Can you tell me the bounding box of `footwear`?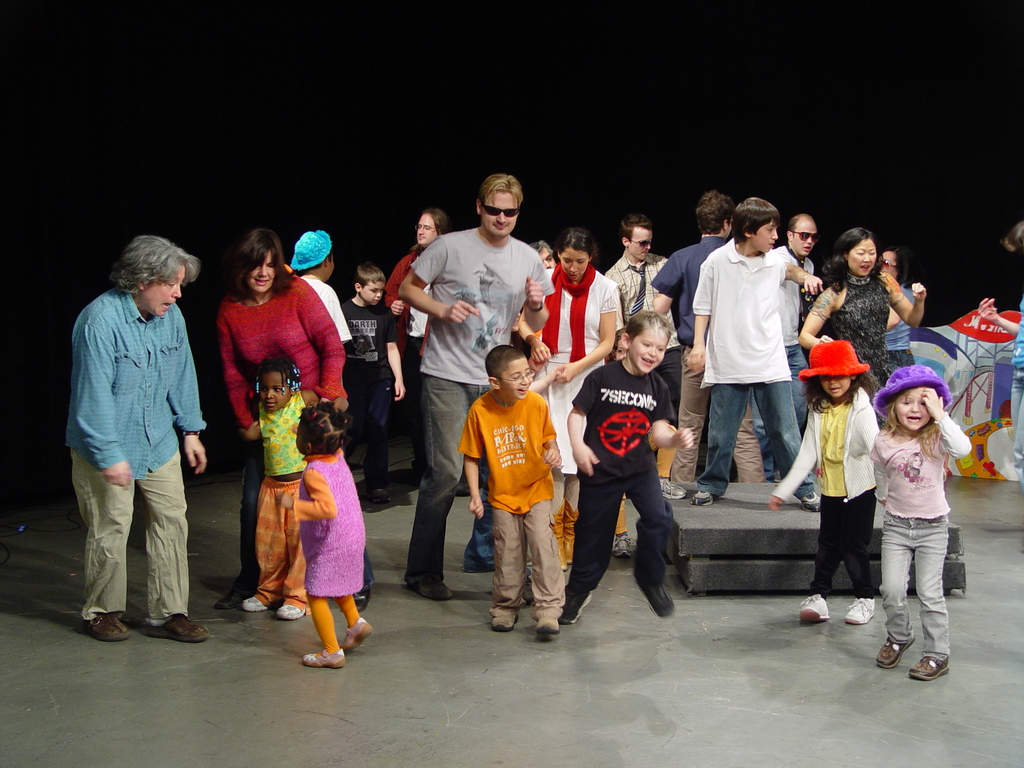
[x1=490, y1=602, x2=525, y2=633].
